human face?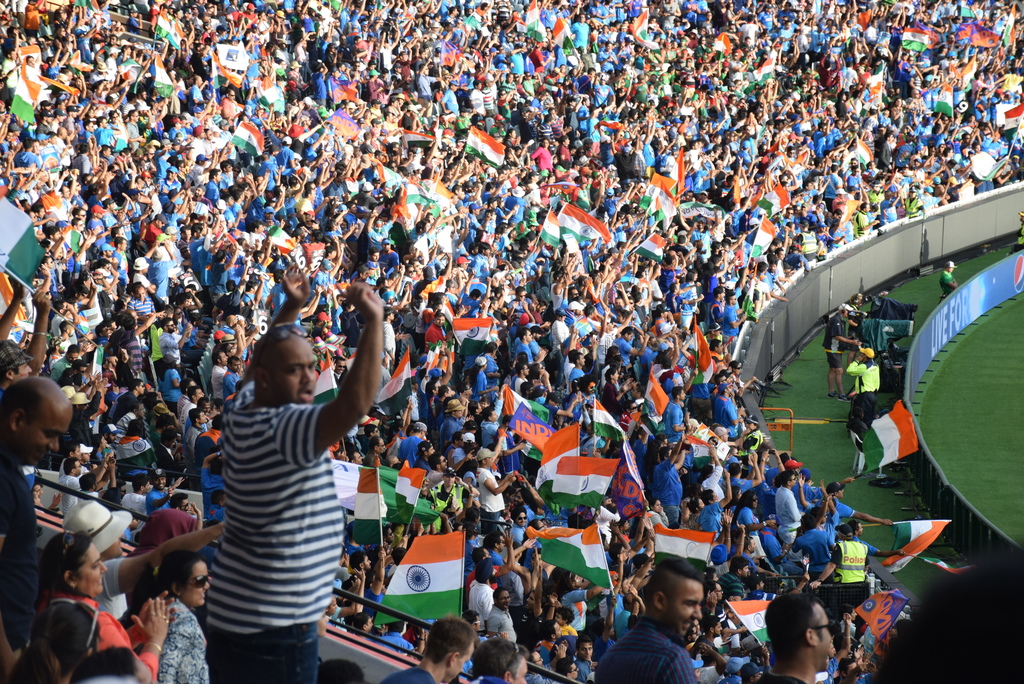
bbox=[499, 593, 510, 613]
